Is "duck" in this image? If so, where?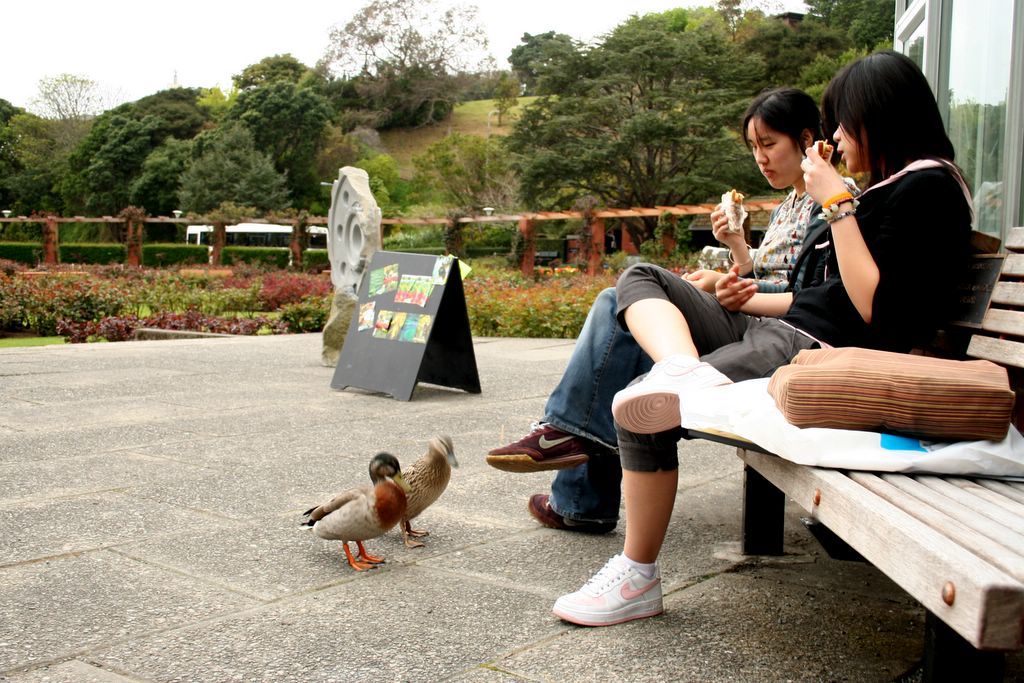
Yes, at l=395, t=432, r=461, b=550.
